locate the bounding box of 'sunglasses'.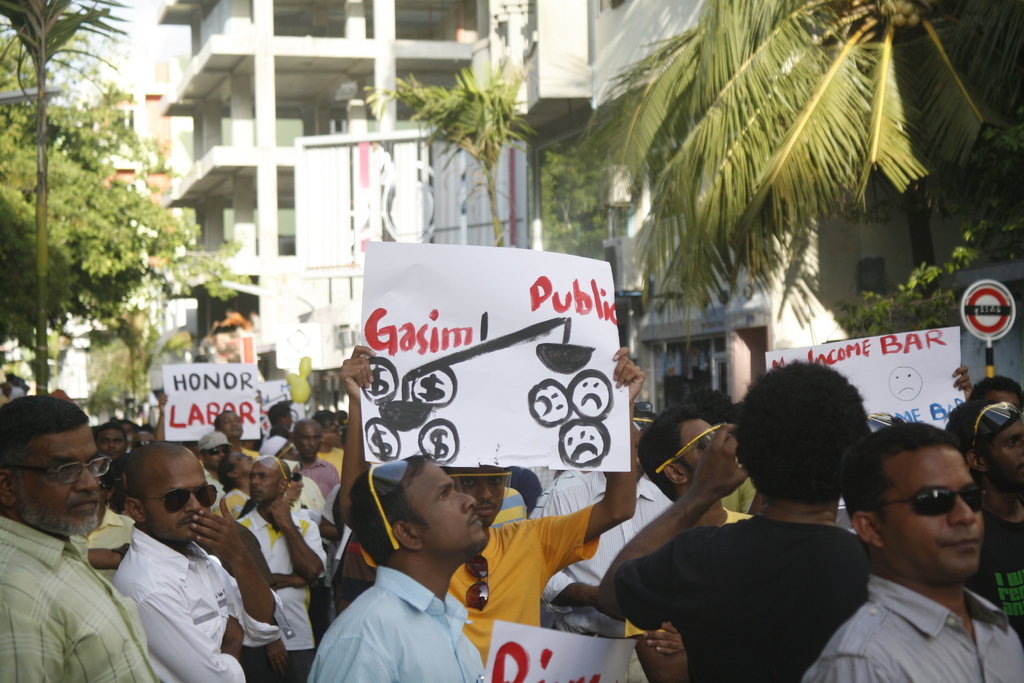
Bounding box: select_region(655, 424, 725, 472).
